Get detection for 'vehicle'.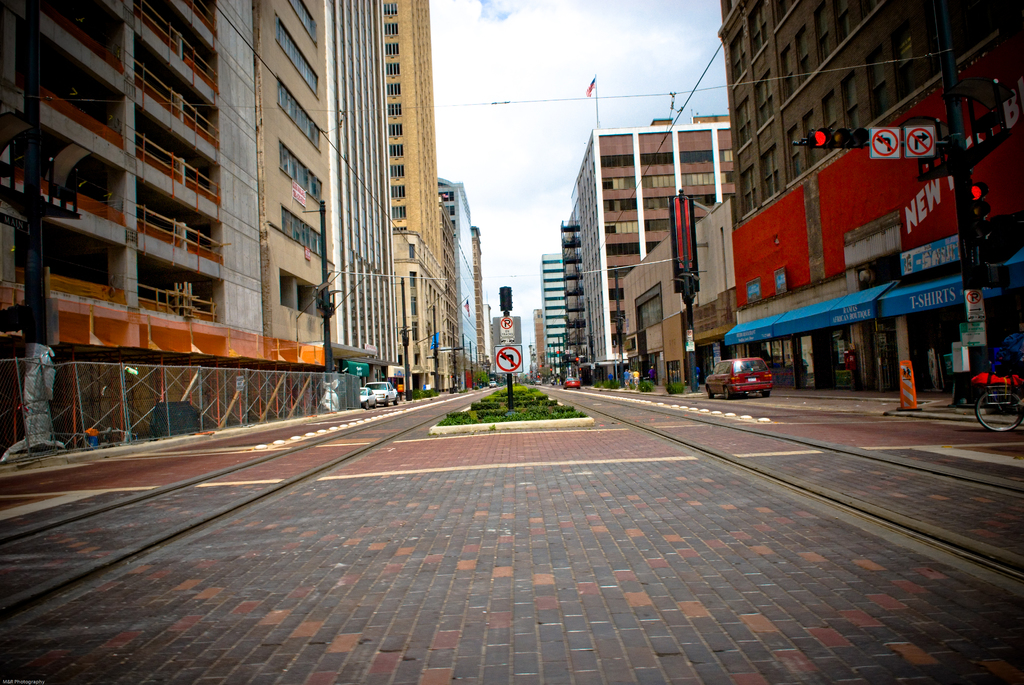
Detection: (359, 384, 372, 410).
